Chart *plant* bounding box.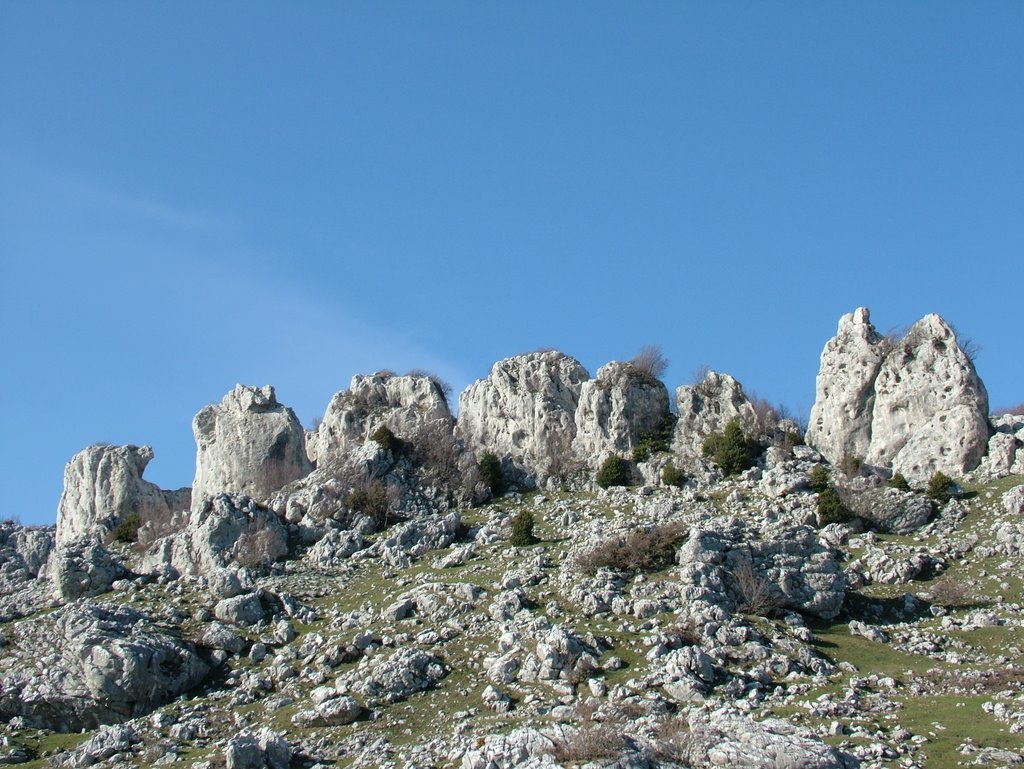
Charted: bbox(512, 508, 536, 549).
